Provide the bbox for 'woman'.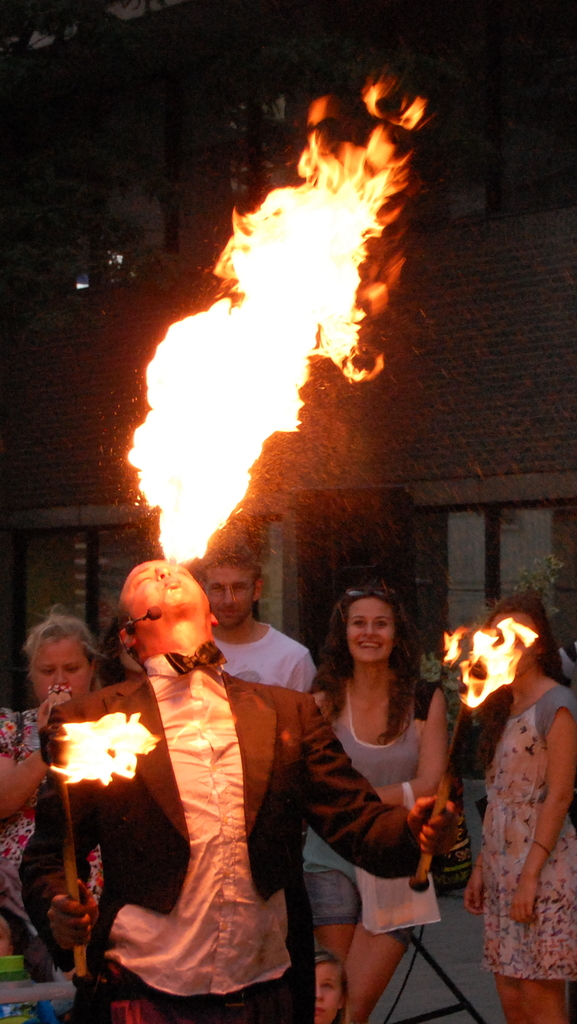
bbox=(274, 577, 463, 1016).
